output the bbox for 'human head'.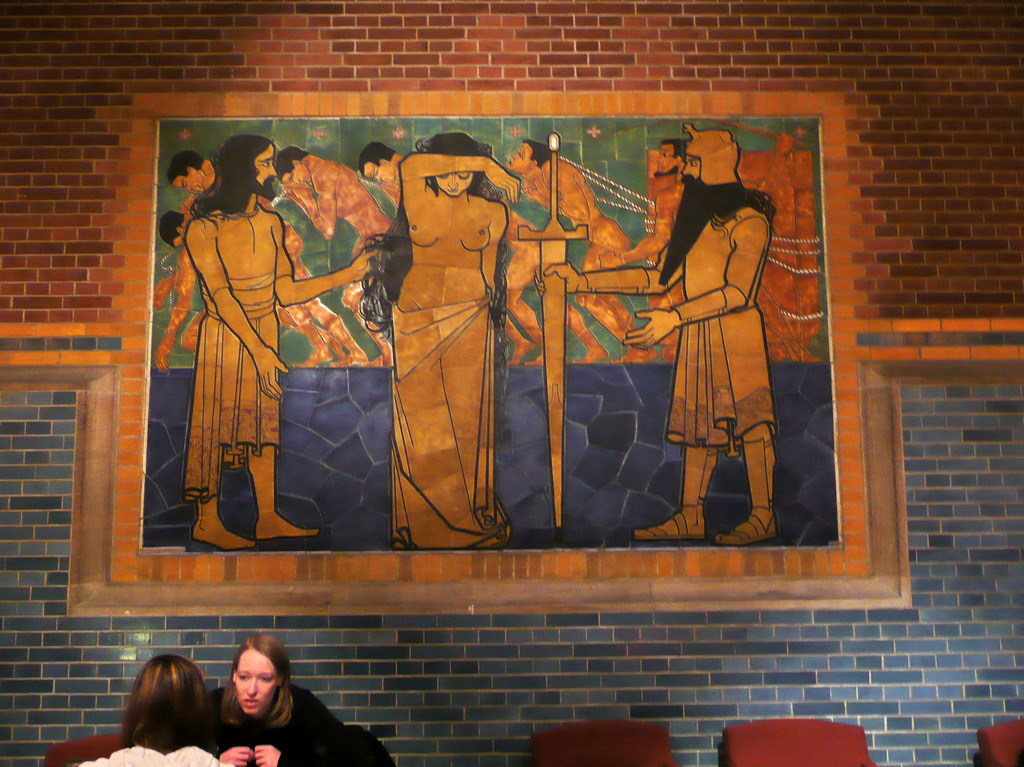
box=[165, 149, 212, 193].
